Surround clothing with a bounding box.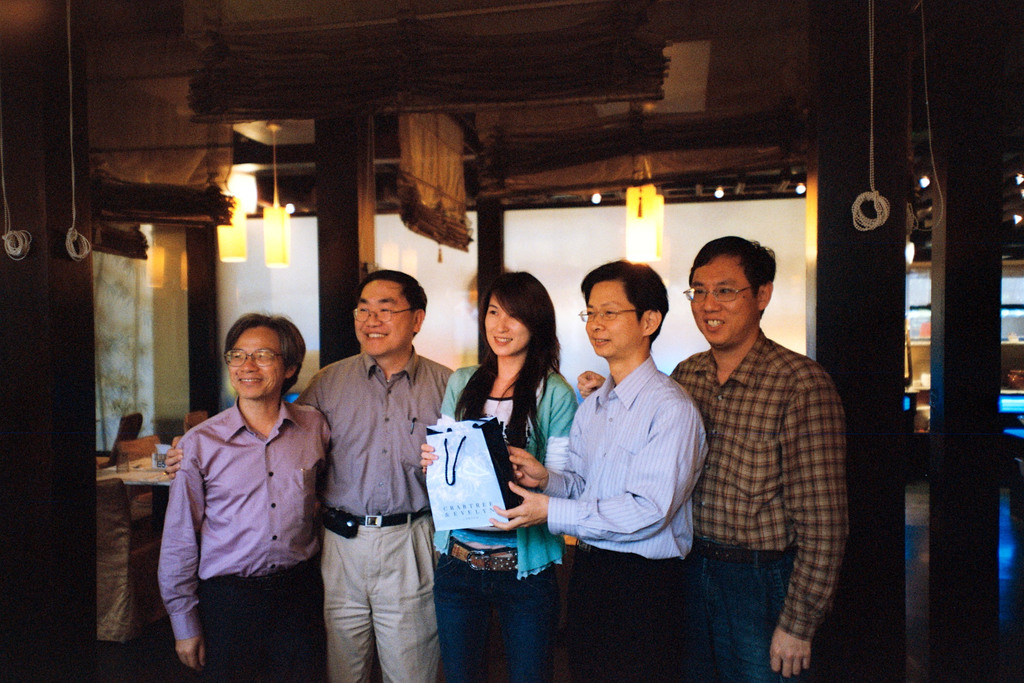
{"left": 659, "top": 327, "right": 842, "bottom": 682}.
